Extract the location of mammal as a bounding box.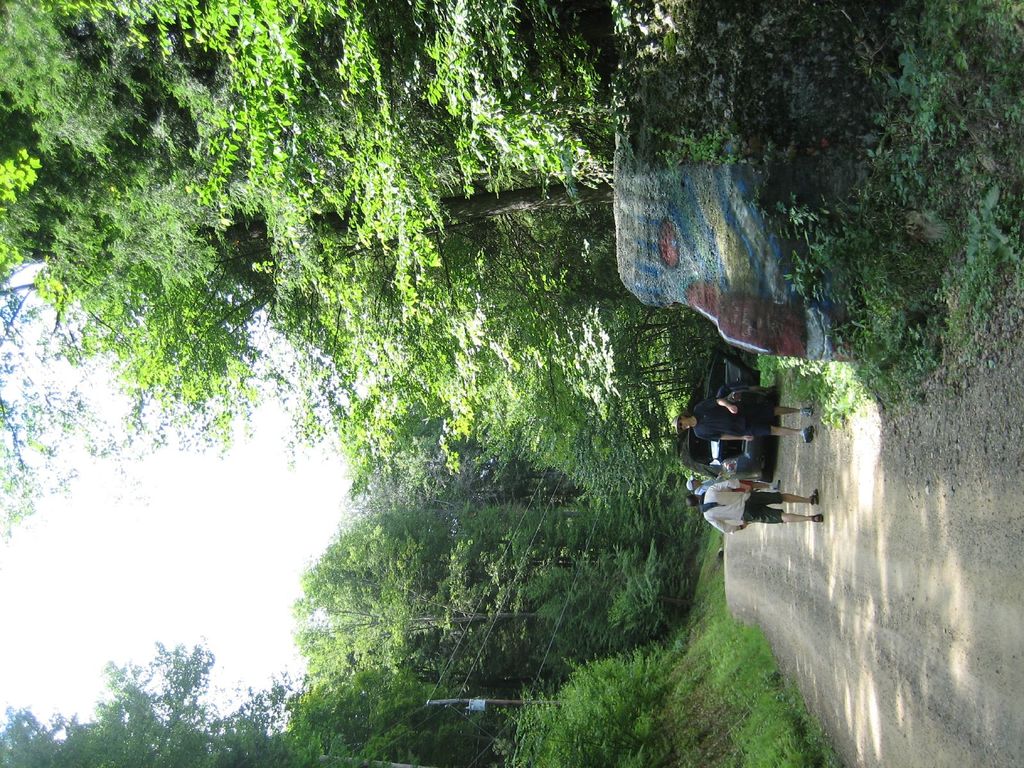
[left=684, top=483, right=826, bottom=531].
